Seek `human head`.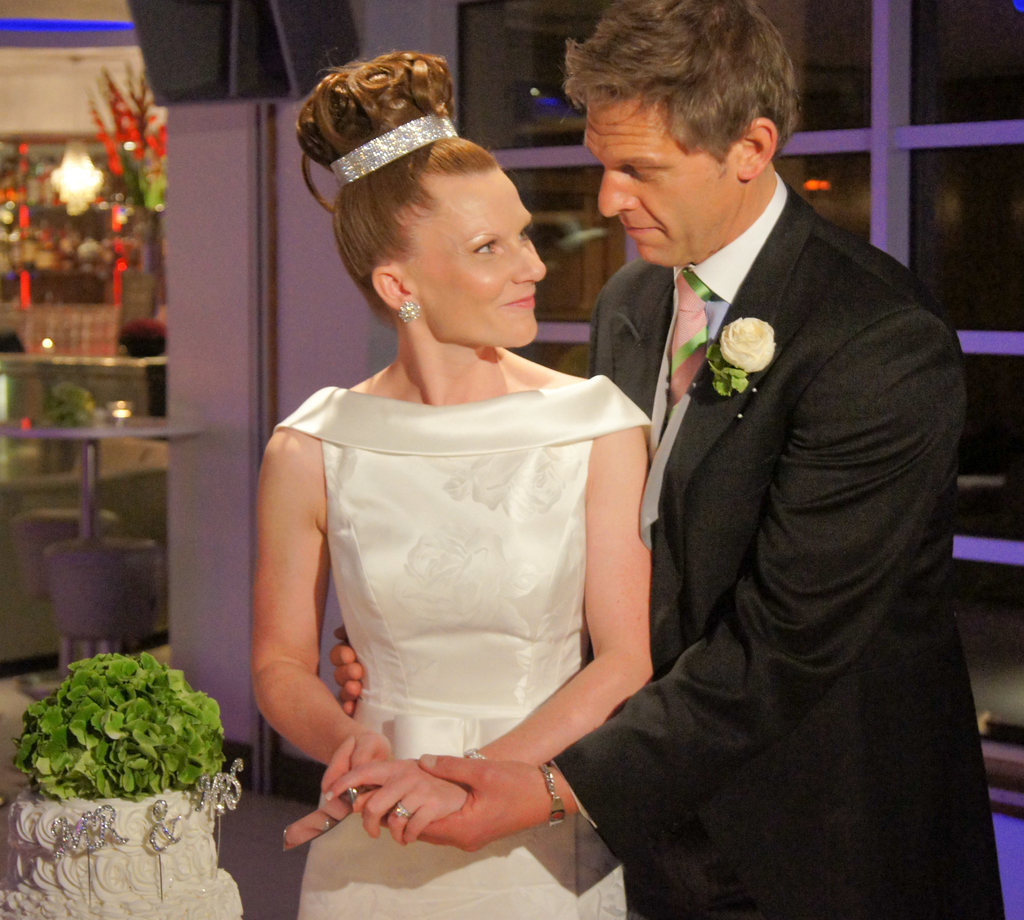
left=354, top=128, right=550, bottom=339.
